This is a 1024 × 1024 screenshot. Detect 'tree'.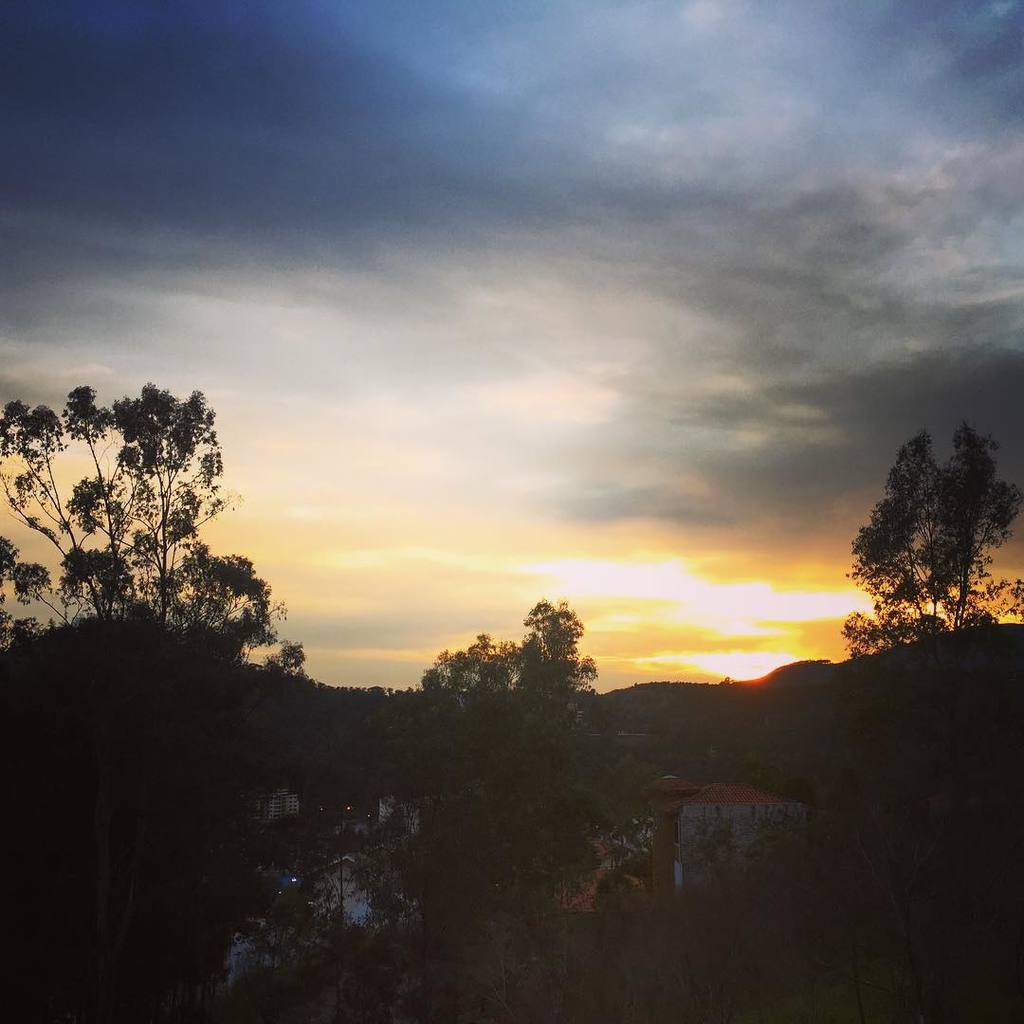
[x1=852, y1=416, x2=1023, y2=726].
